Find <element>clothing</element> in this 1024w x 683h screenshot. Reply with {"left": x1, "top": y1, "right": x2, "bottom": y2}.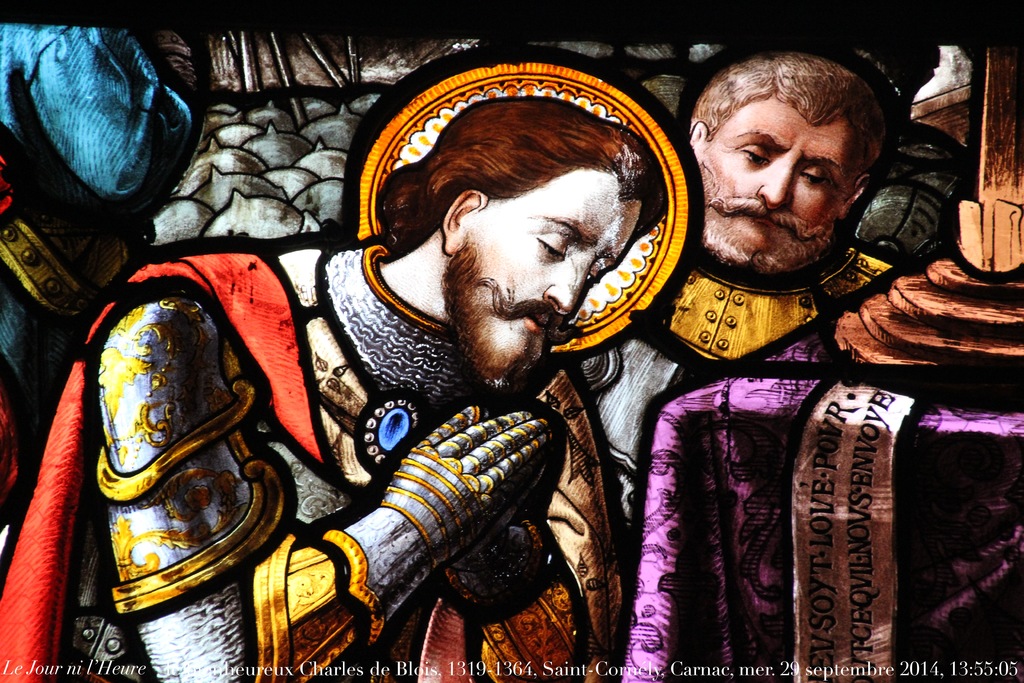
{"left": 582, "top": 248, "right": 893, "bottom": 547}.
